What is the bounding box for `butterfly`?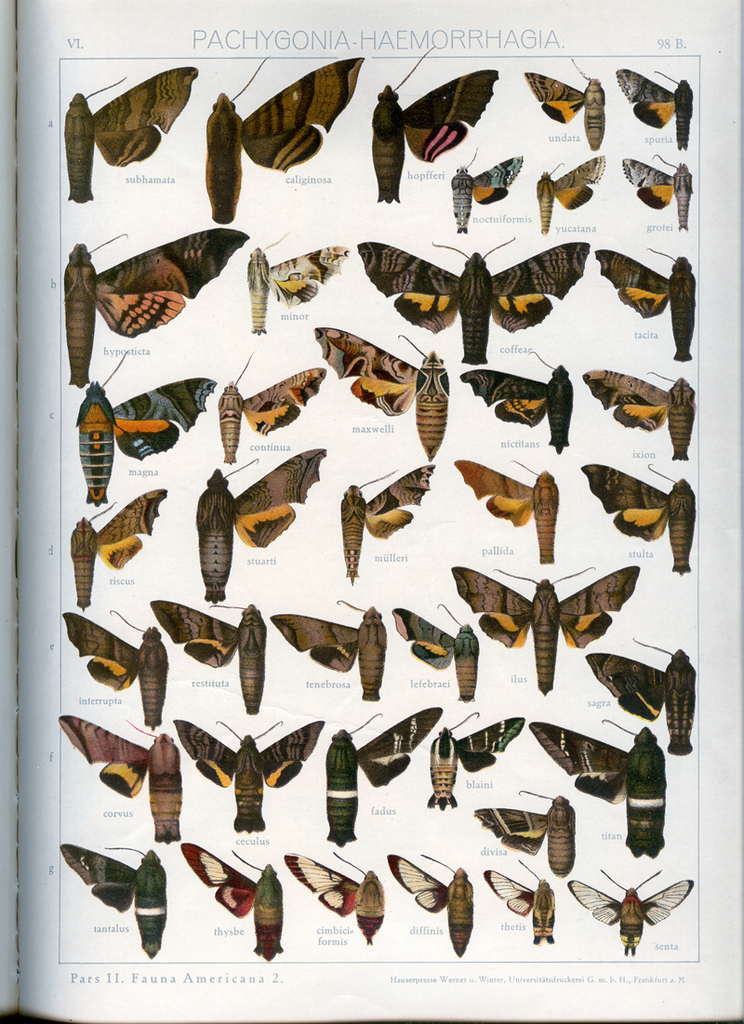
(x1=367, y1=229, x2=574, y2=339).
